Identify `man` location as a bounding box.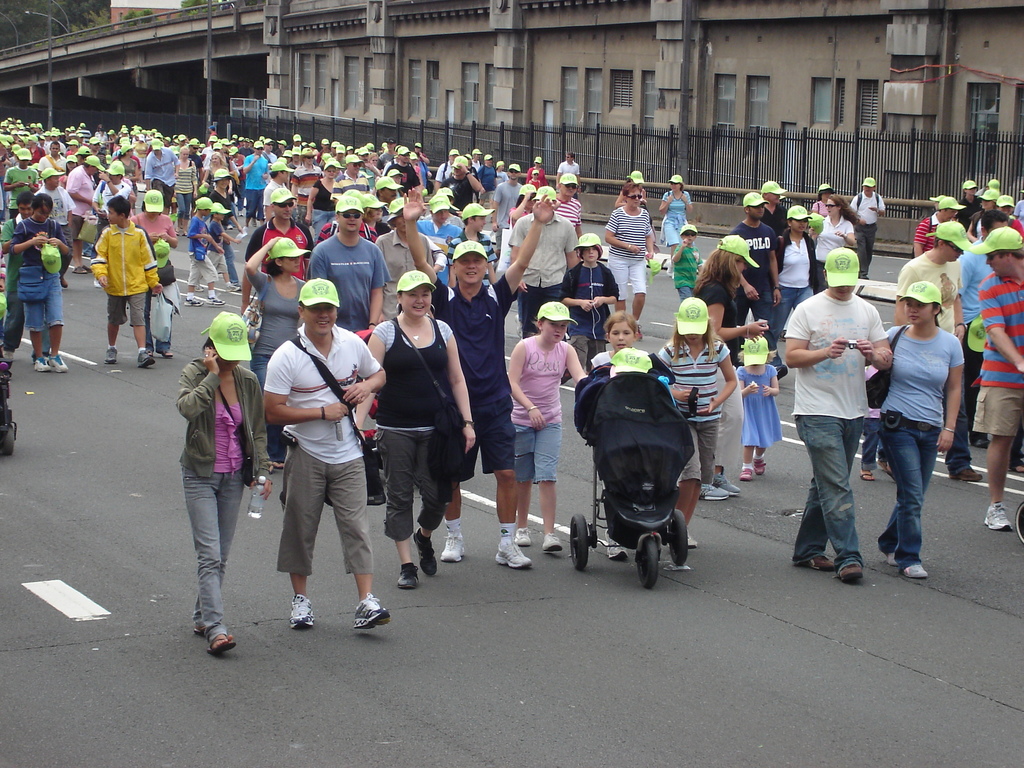
(x1=849, y1=175, x2=887, y2=281).
